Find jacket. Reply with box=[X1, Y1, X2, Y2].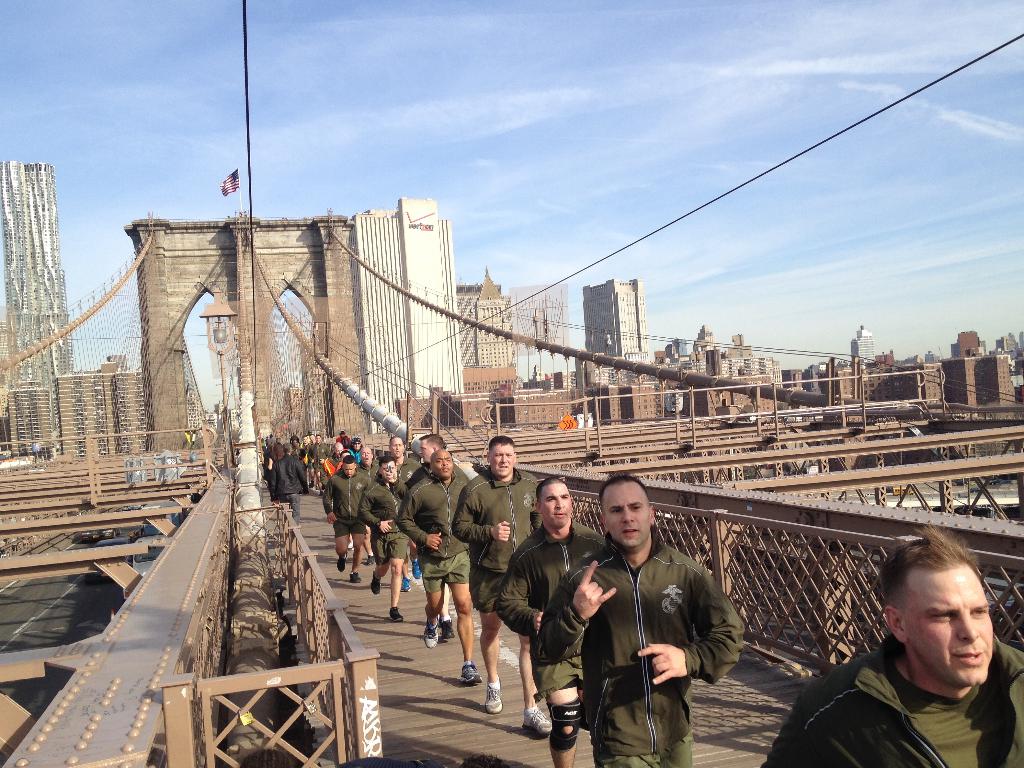
box=[392, 470, 478, 565].
